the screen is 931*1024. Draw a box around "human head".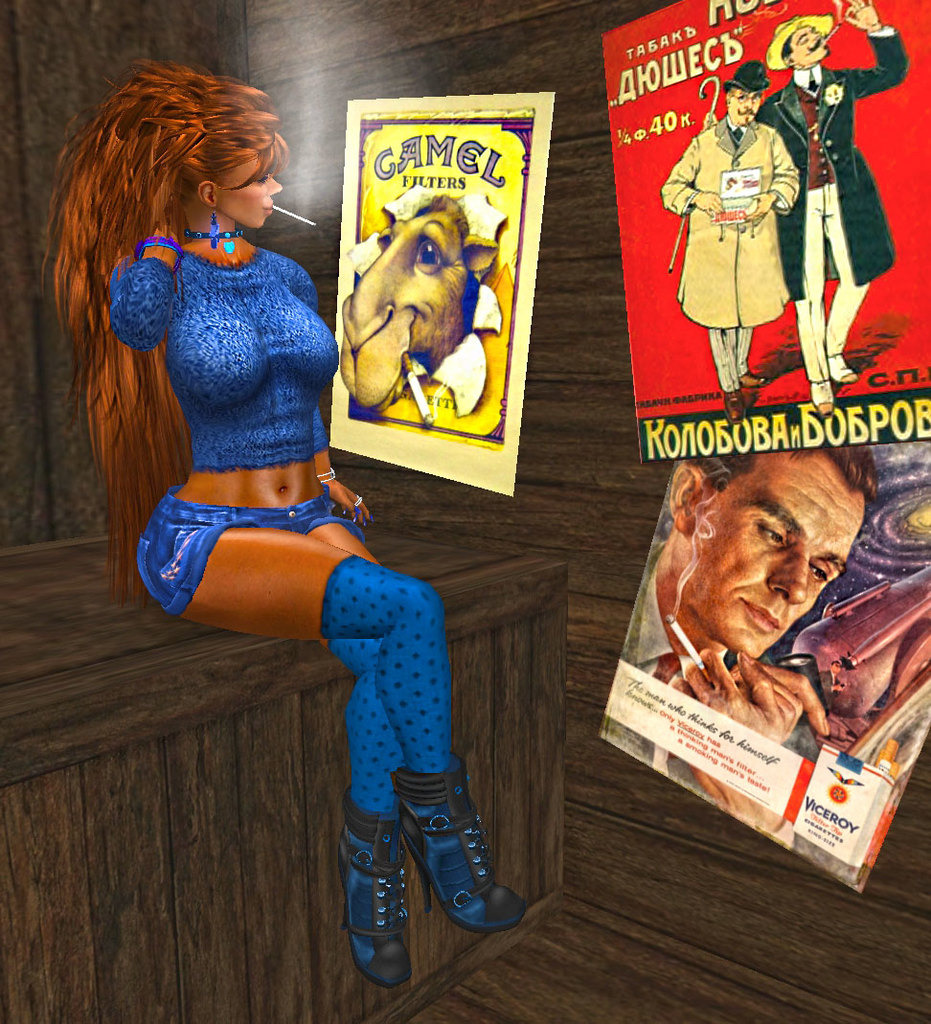
detection(722, 62, 772, 127).
